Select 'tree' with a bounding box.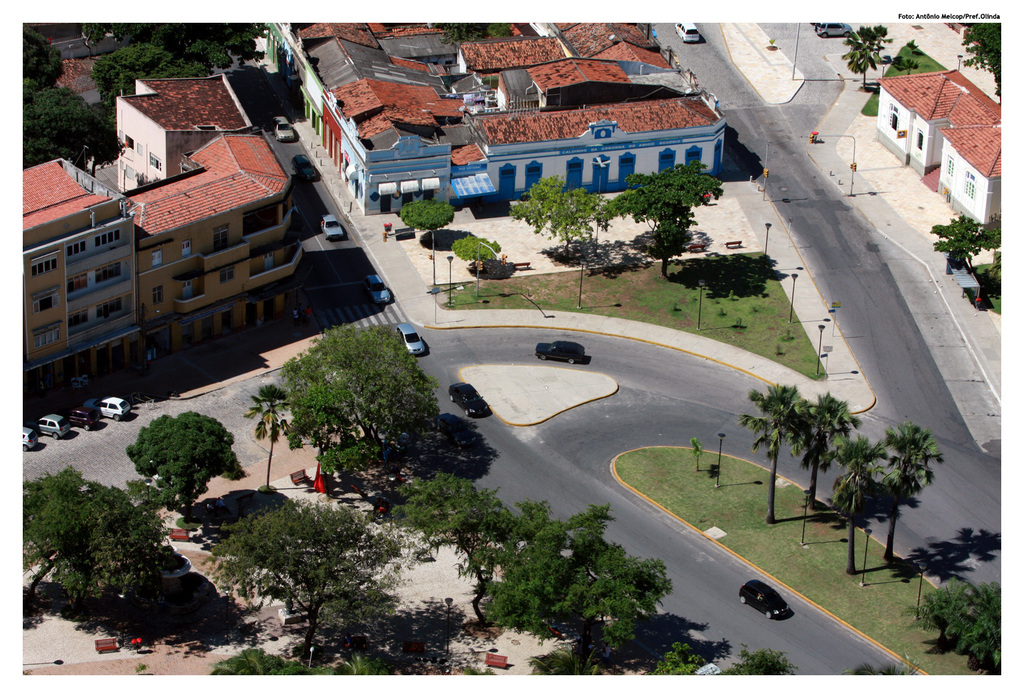
{"x1": 19, "y1": 75, "x2": 66, "y2": 157}.
